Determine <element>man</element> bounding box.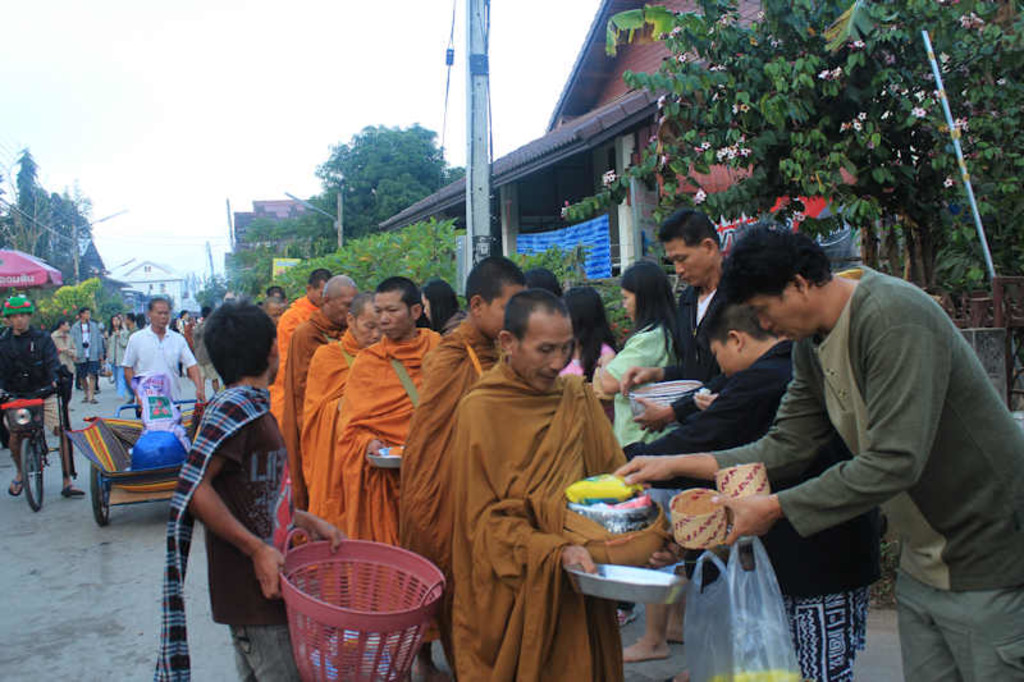
Determined: [0,293,63,498].
